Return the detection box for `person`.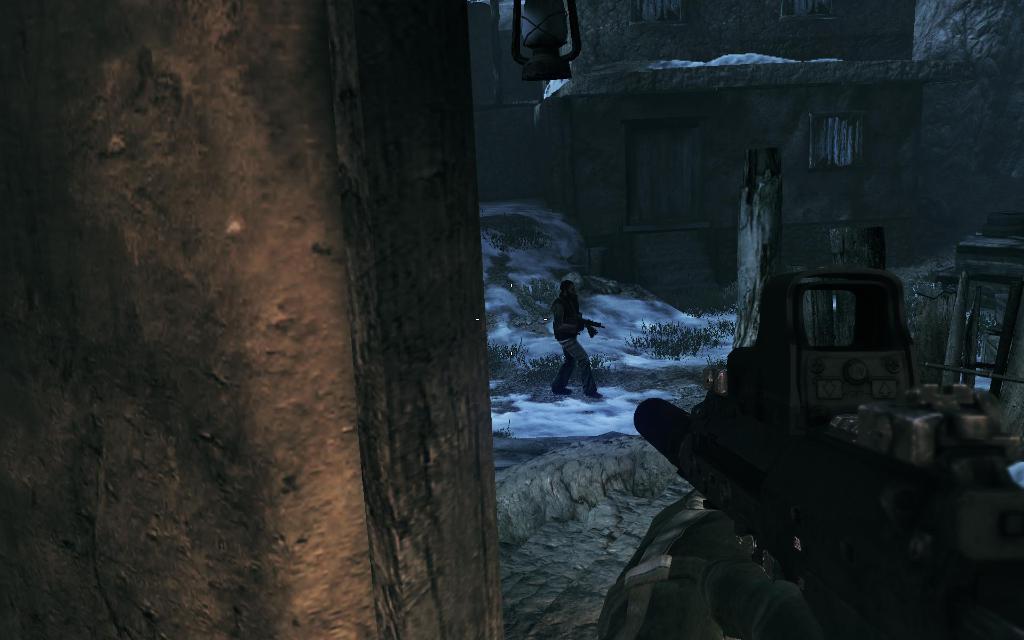
[552, 273, 607, 403].
